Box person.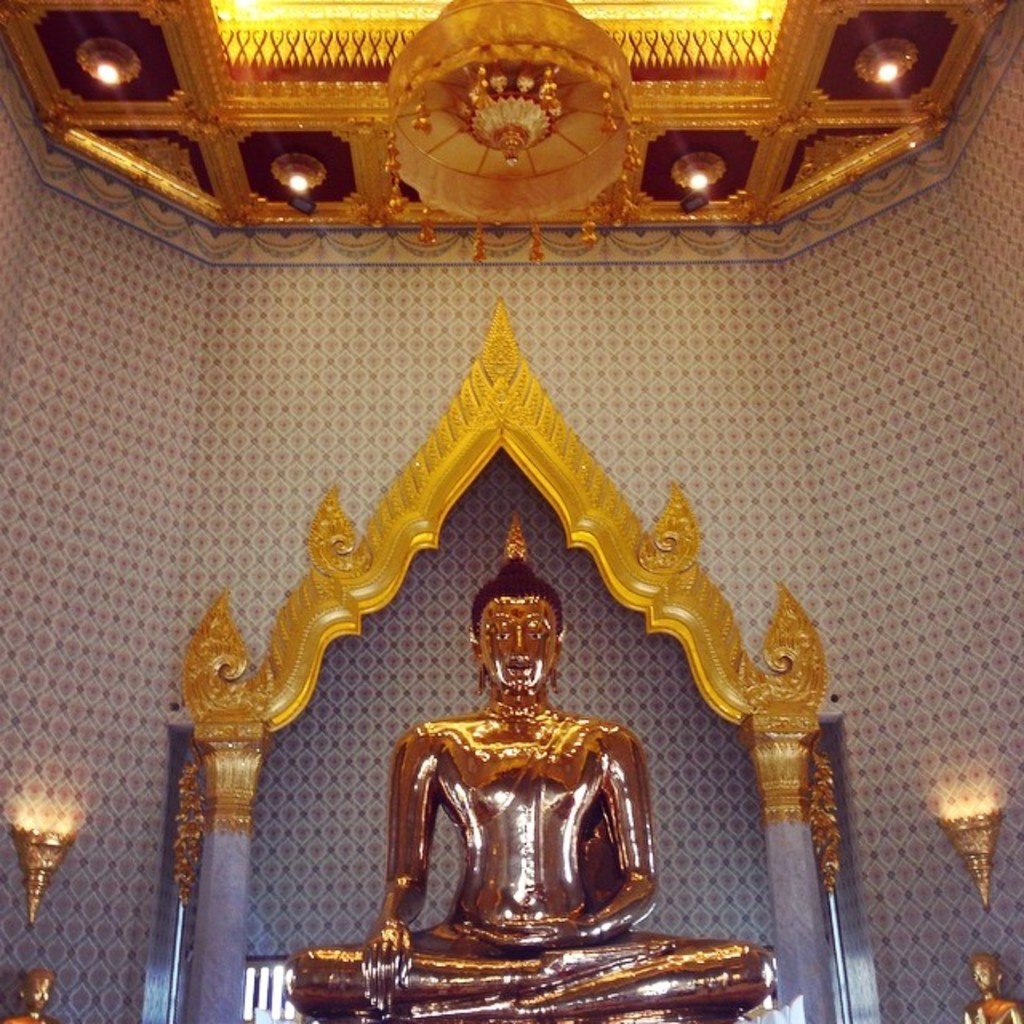
963, 950, 1022, 1022.
